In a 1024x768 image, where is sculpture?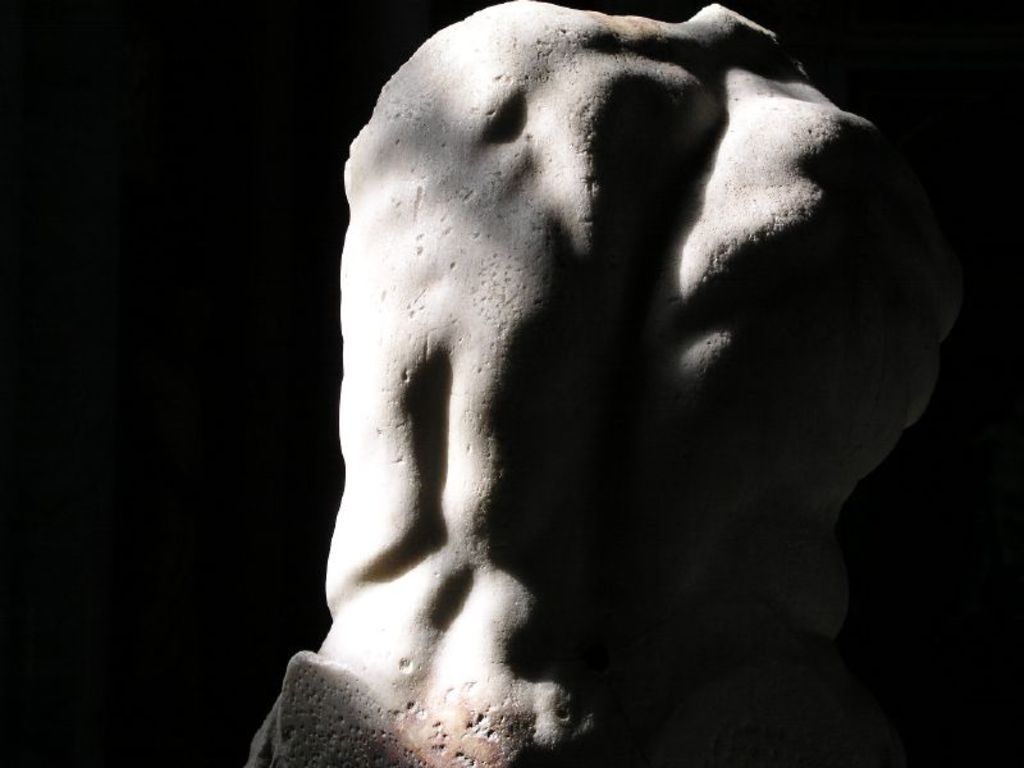
detection(262, 0, 998, 767).
